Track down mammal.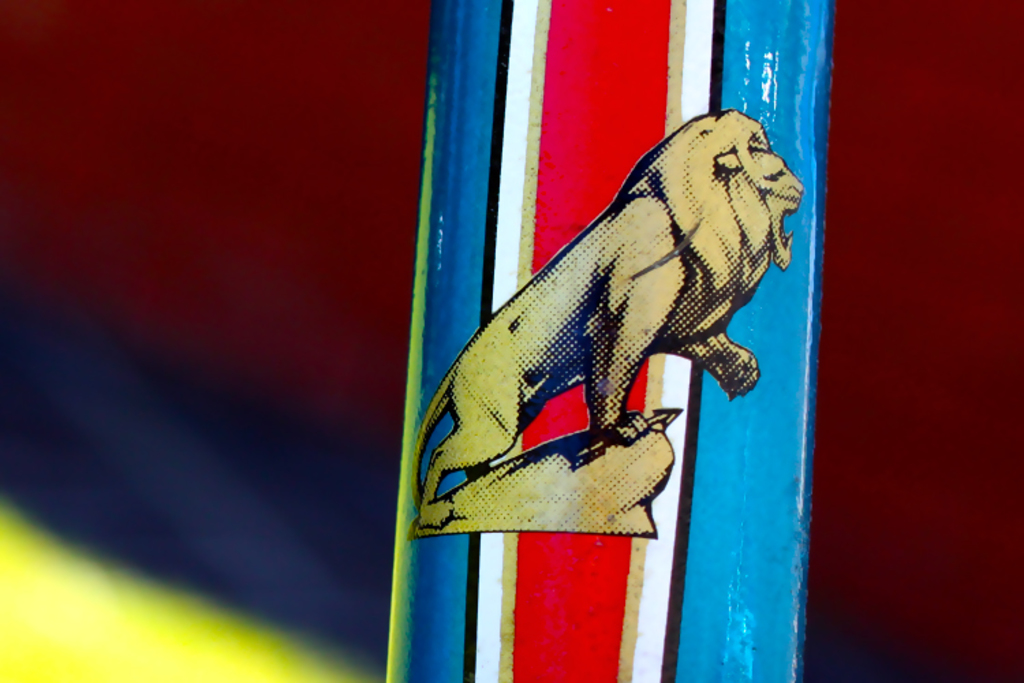
Tracked to [x1=412, y1=105, x2=801, y2=530].
